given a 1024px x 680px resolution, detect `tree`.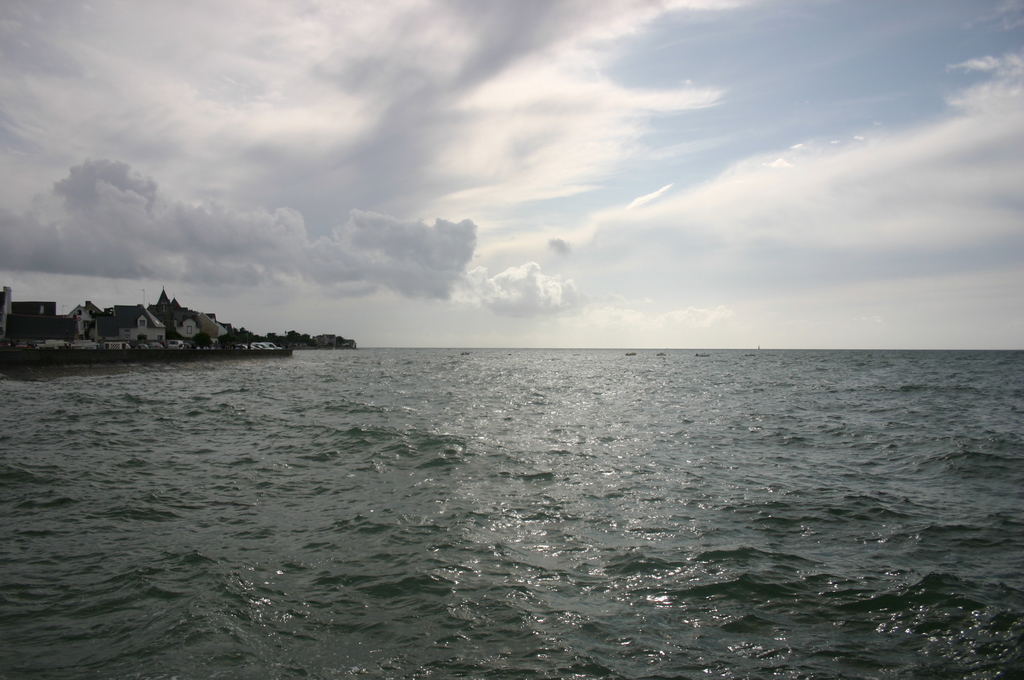
box=[0, 307, 67, 373].
